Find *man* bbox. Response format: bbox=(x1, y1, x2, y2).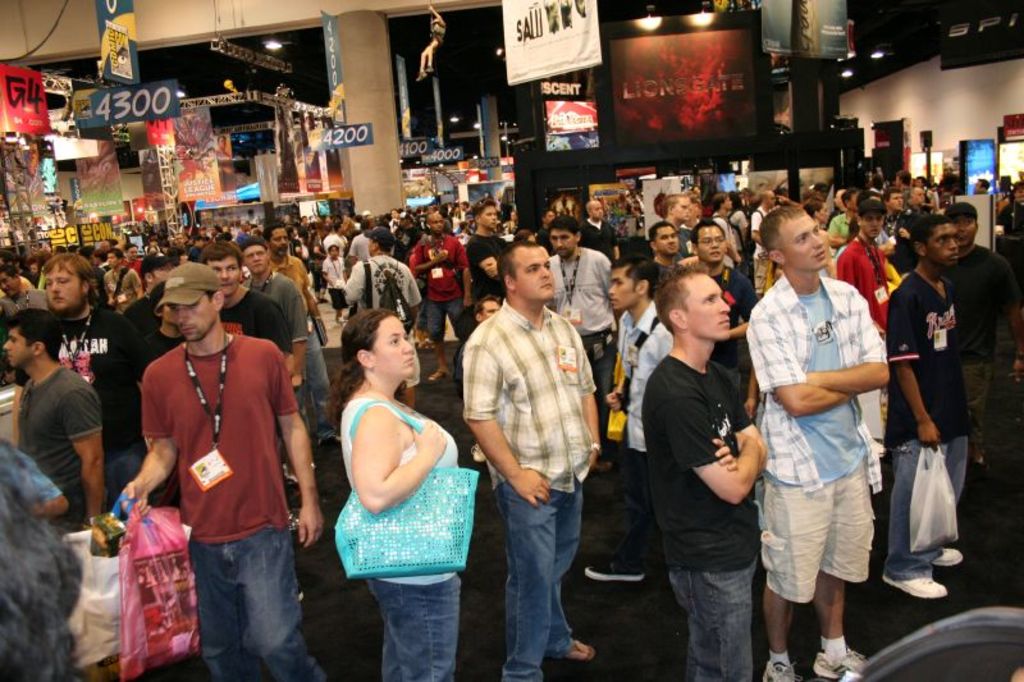
bbox=(950, 198, 1023, 390).
